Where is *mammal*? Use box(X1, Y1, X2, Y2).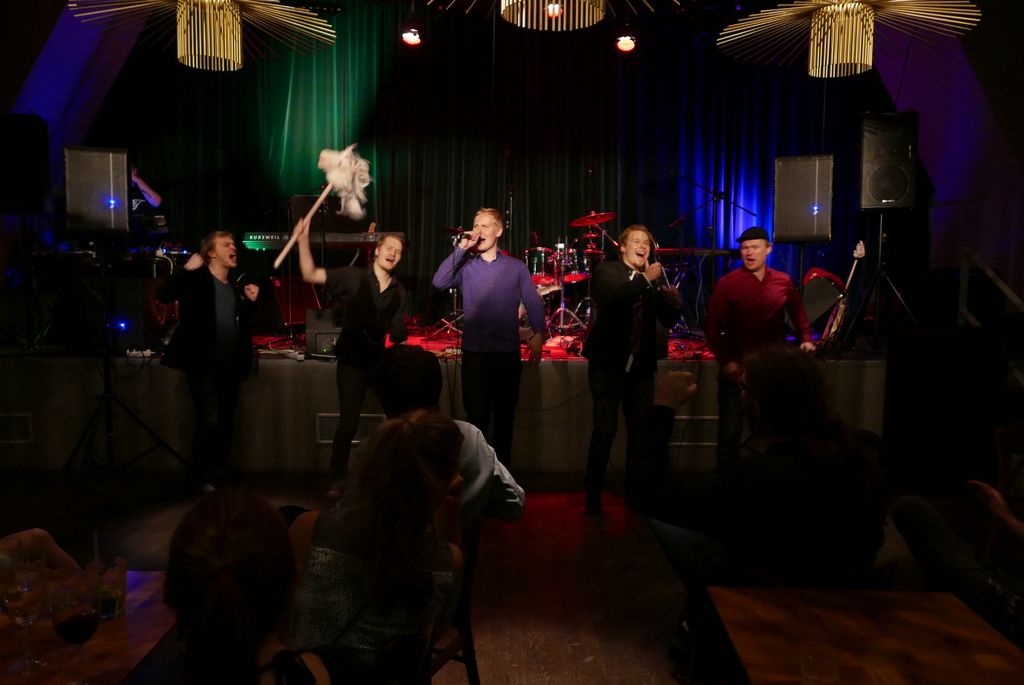
box(428, 203, 547, 474).
